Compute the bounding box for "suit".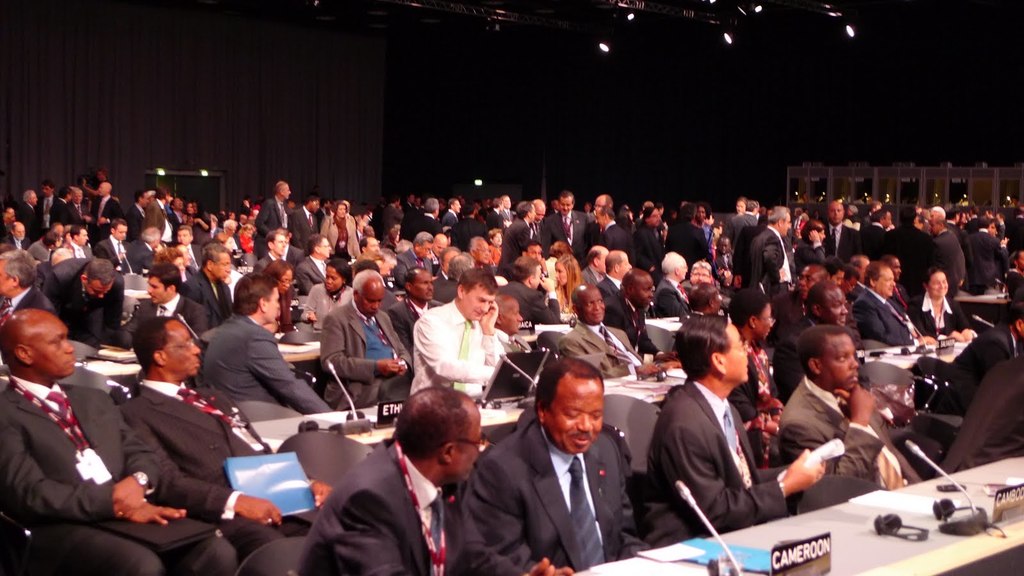
125, 378, 321, 566.
